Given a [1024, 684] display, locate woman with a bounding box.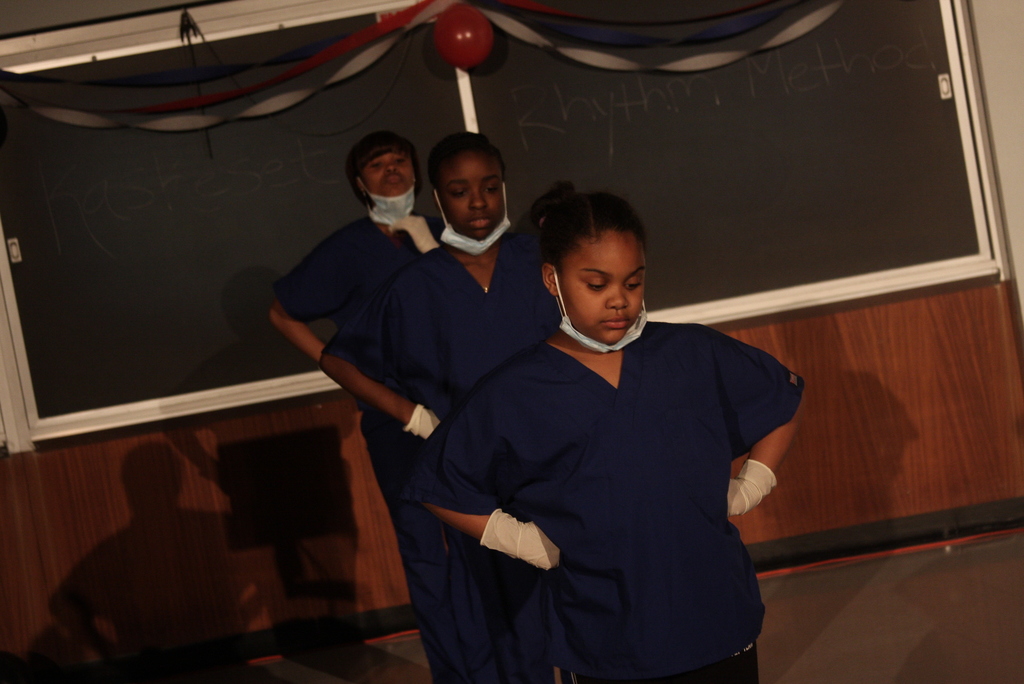
Located: Rect(404, 183, 814, 683).
